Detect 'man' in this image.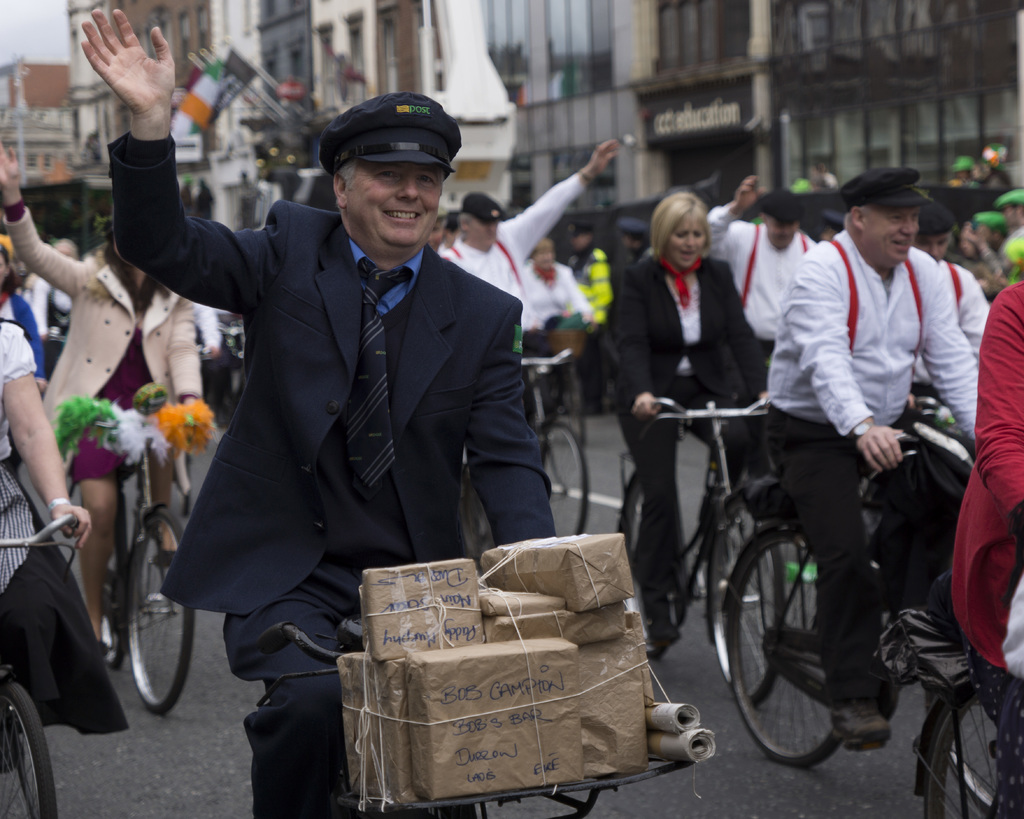
Detection: box(0, 140, 206, 661).
